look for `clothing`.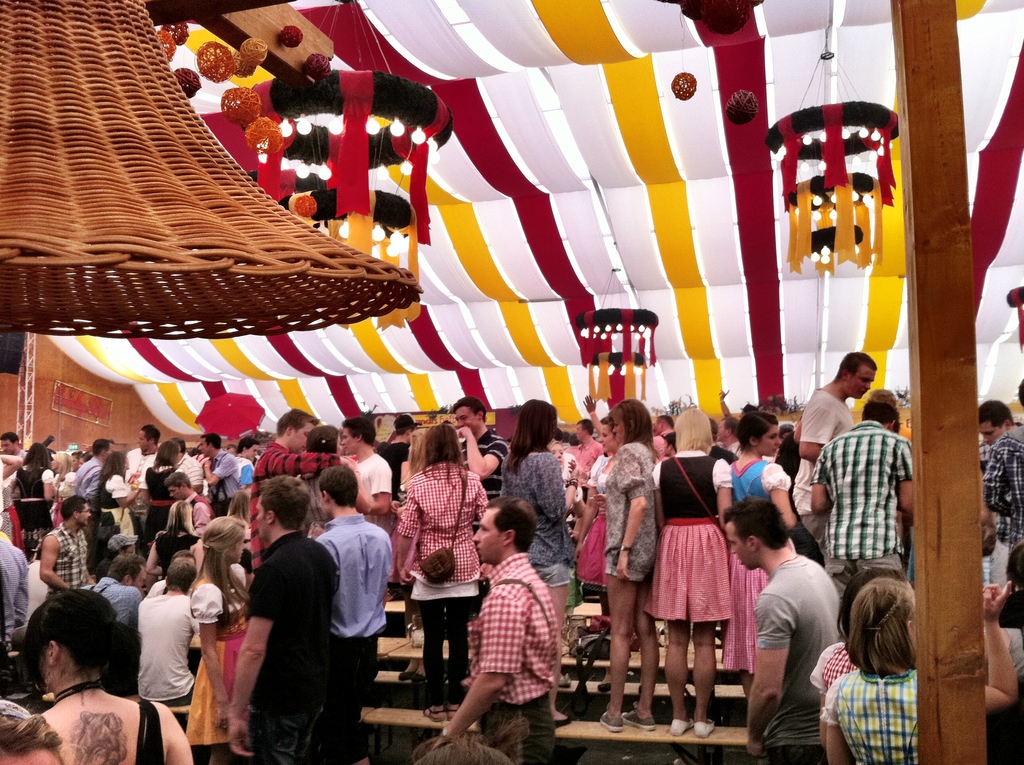
Found: l=652, t=454, r=737, b=629.
